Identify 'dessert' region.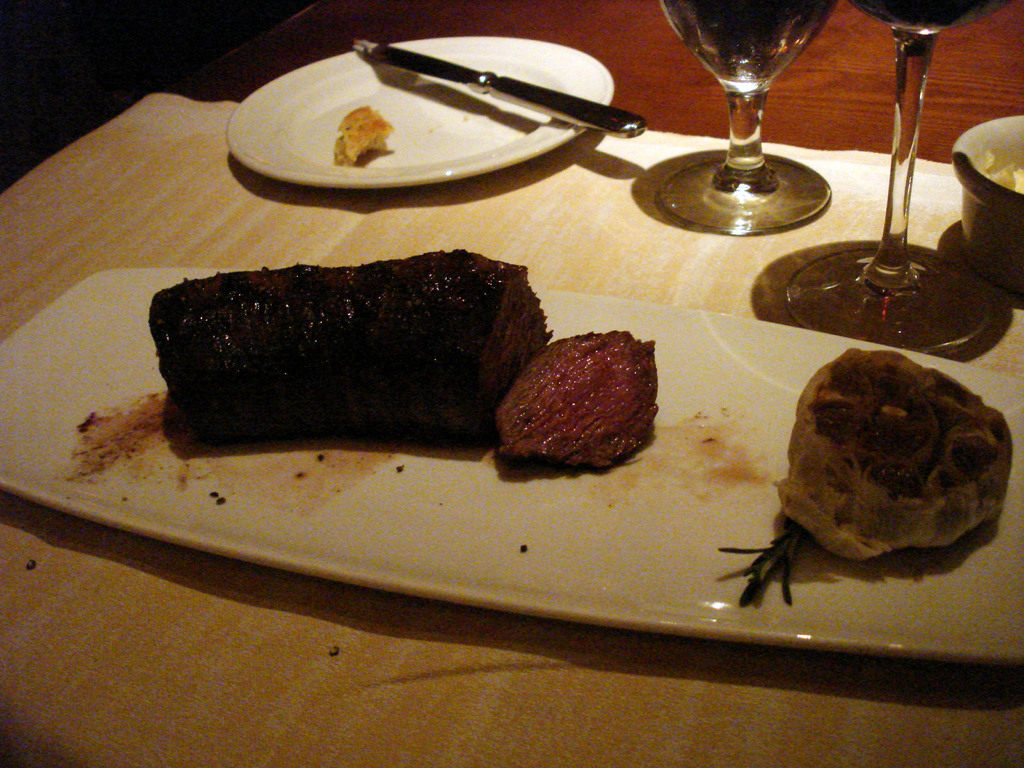
Region: crop(161, 244, 554, 467).
